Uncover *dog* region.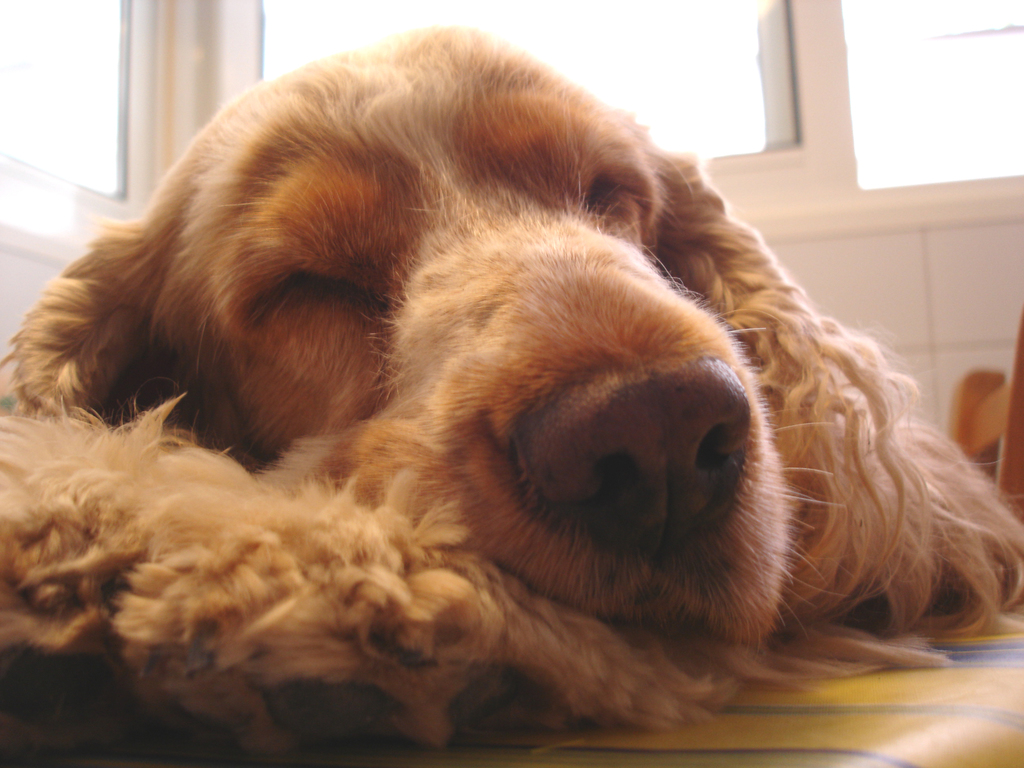
Uncovered: box(0, 22, 1023, 761).
